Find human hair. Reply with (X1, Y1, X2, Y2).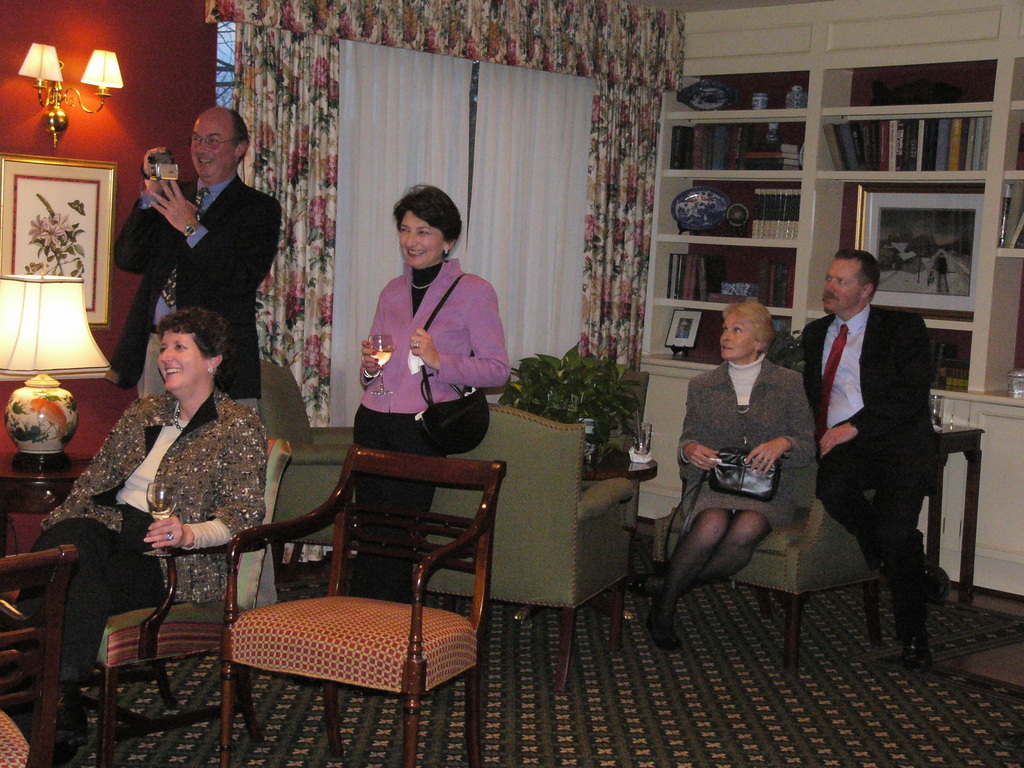
(723, 301, 774, 356).
